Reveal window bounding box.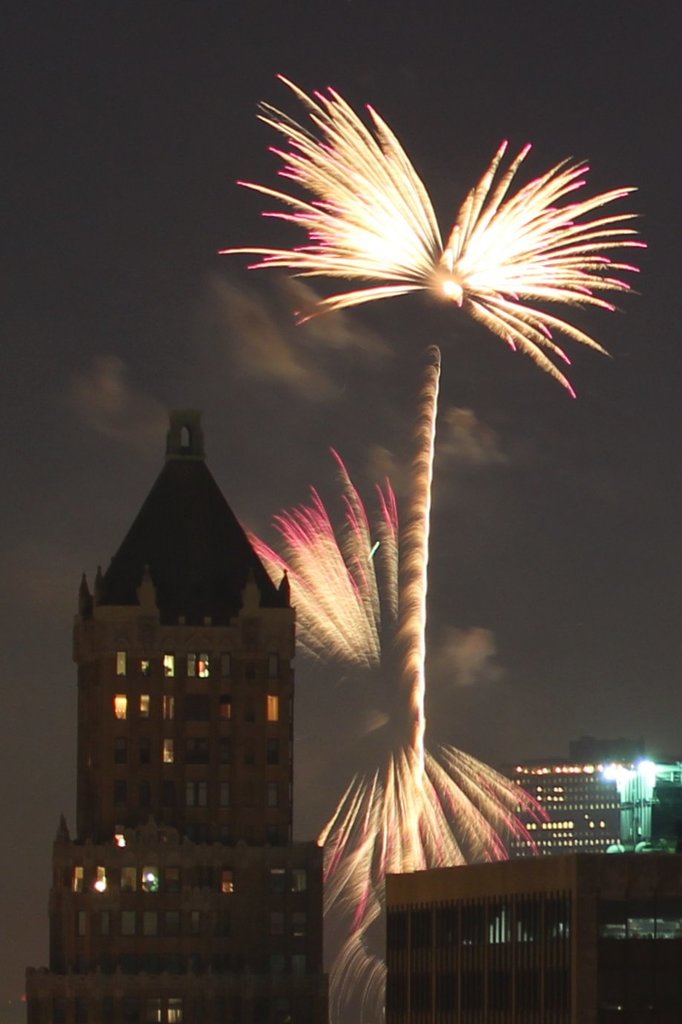
Revealed: x1=196 y1=650 x2=212 y2=682.
